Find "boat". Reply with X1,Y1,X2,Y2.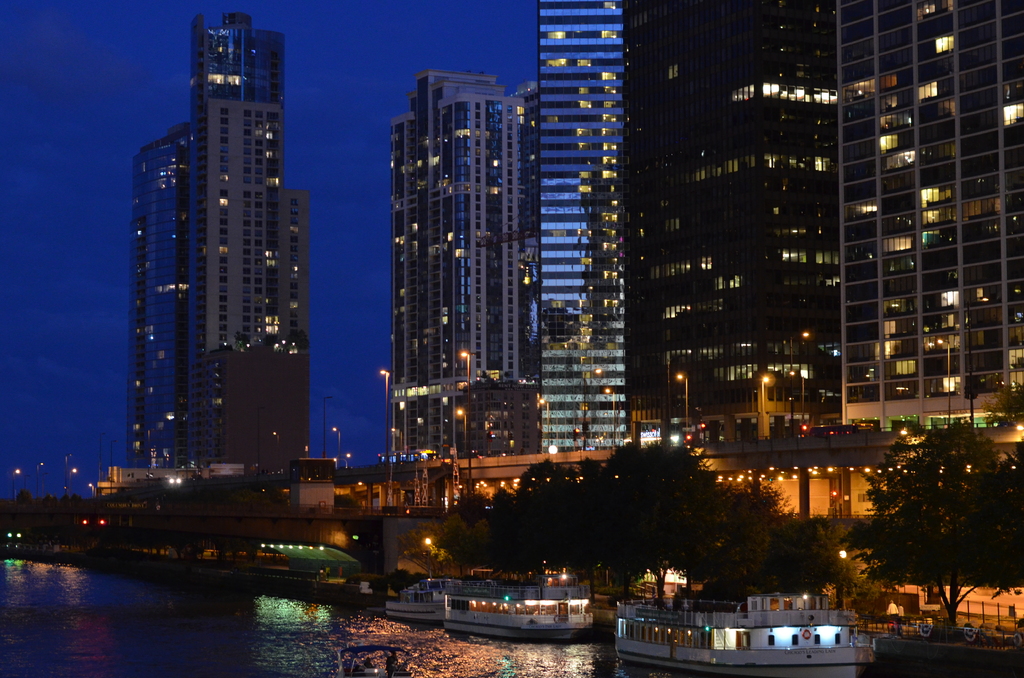
439,576,602,650.
